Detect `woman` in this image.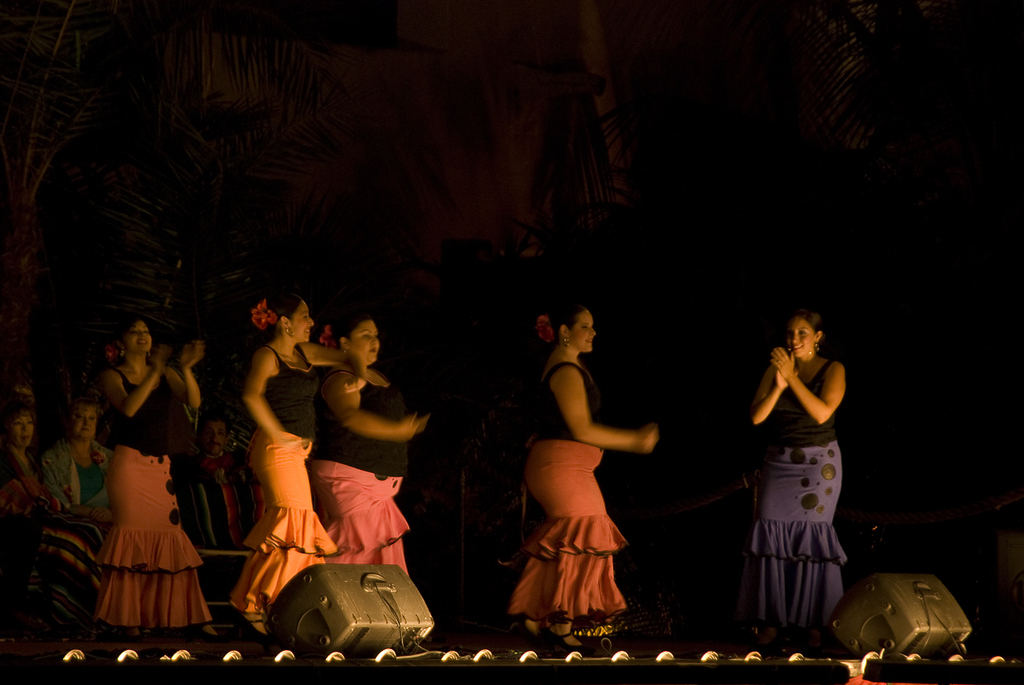
Detection: box(742, 307, 848, 642).
